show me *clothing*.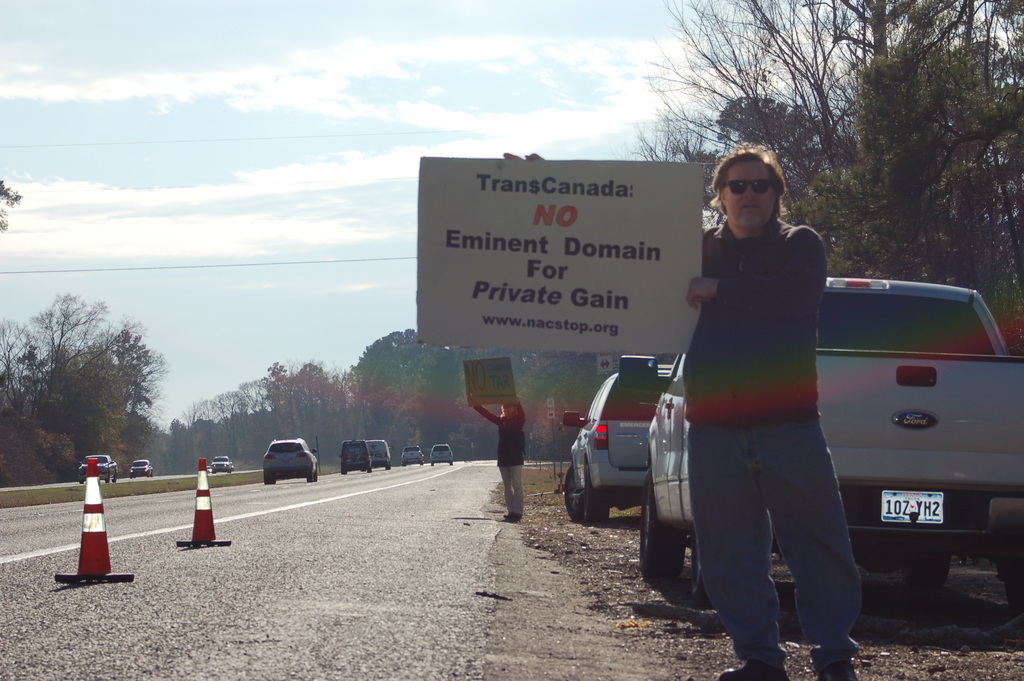
*clothing* is here: (left=470, top=402, right=521, bottom=519).
